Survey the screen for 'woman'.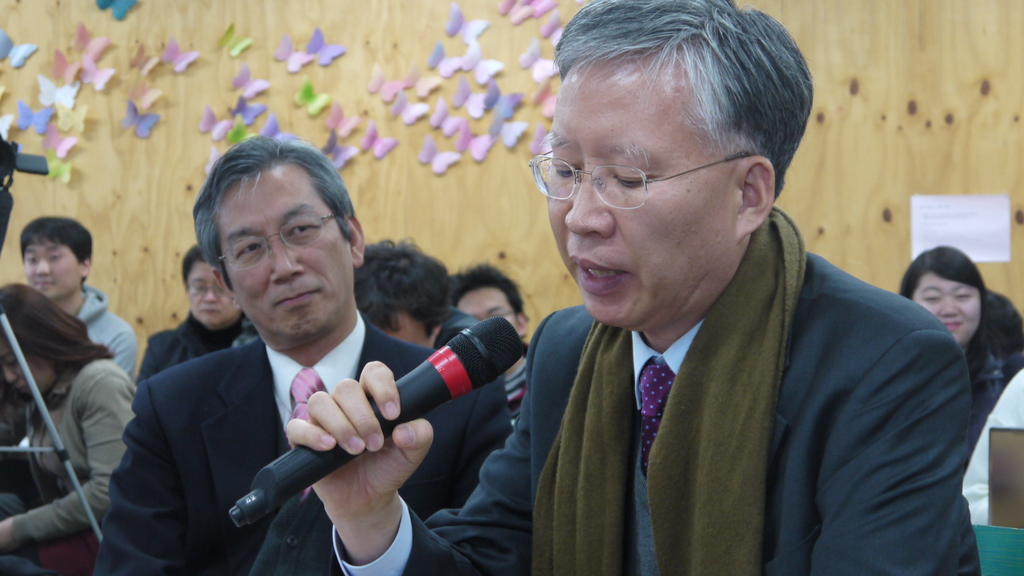
Survey found: [0, 280, 145, 575].
